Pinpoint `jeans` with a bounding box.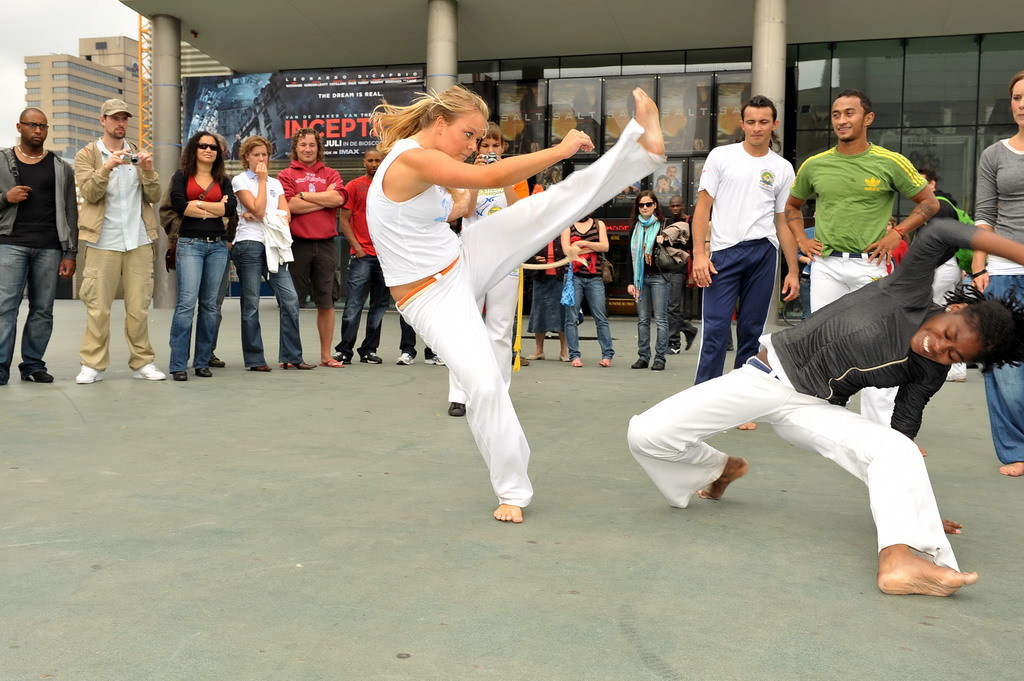
pyautogui.locateOnScreen(335, 253, 385, 354).
